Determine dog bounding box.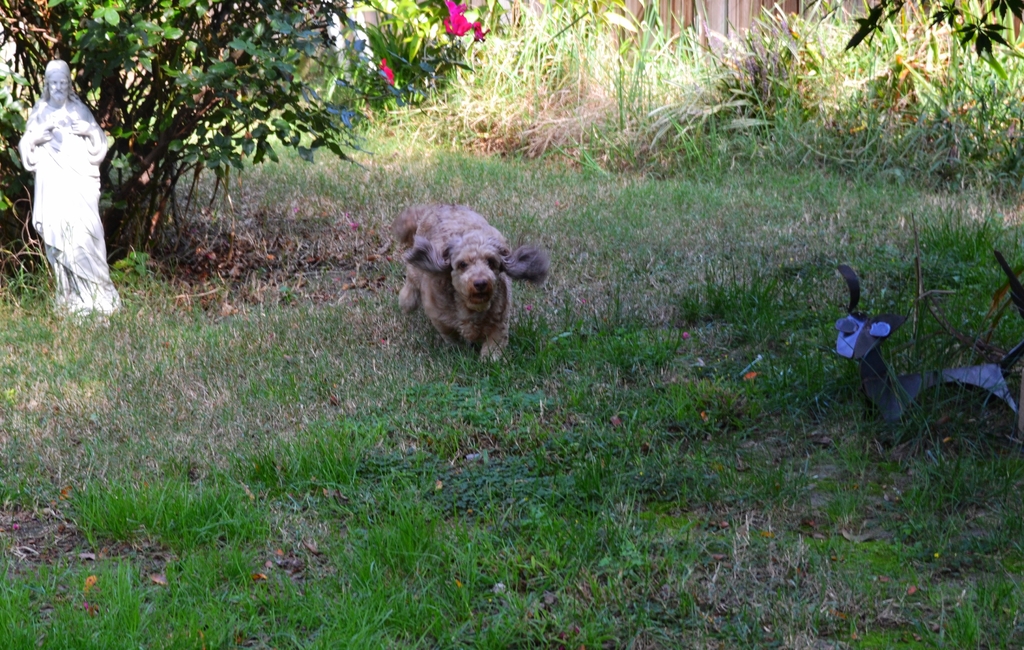
Determined: [392,204,551,367].
